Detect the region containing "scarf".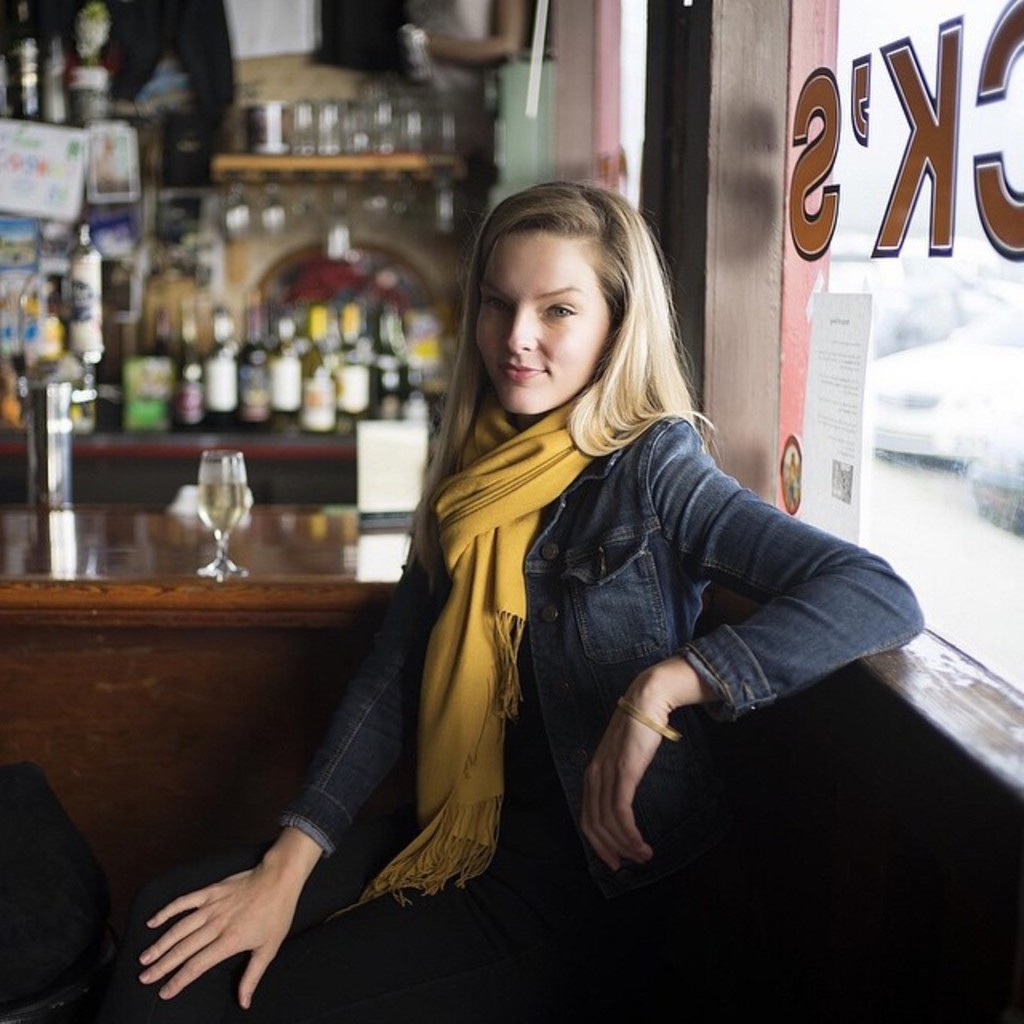
detection(304, 371, 614, 925).
